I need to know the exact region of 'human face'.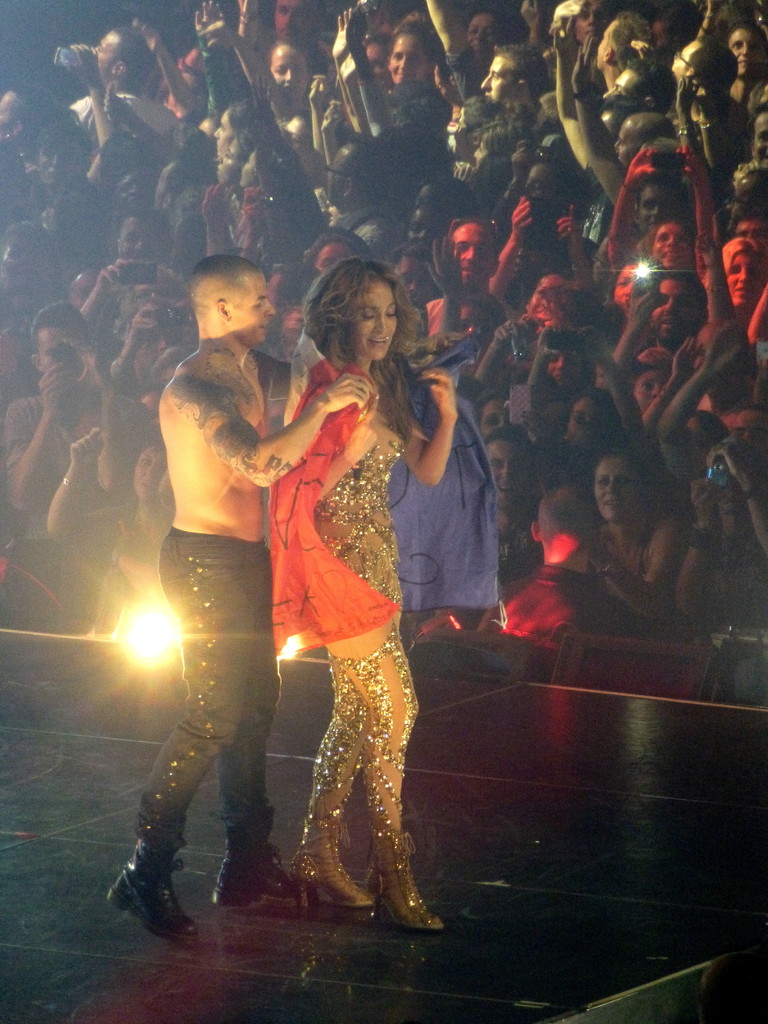
Region: bbox=(728, 22, 763, 79).
